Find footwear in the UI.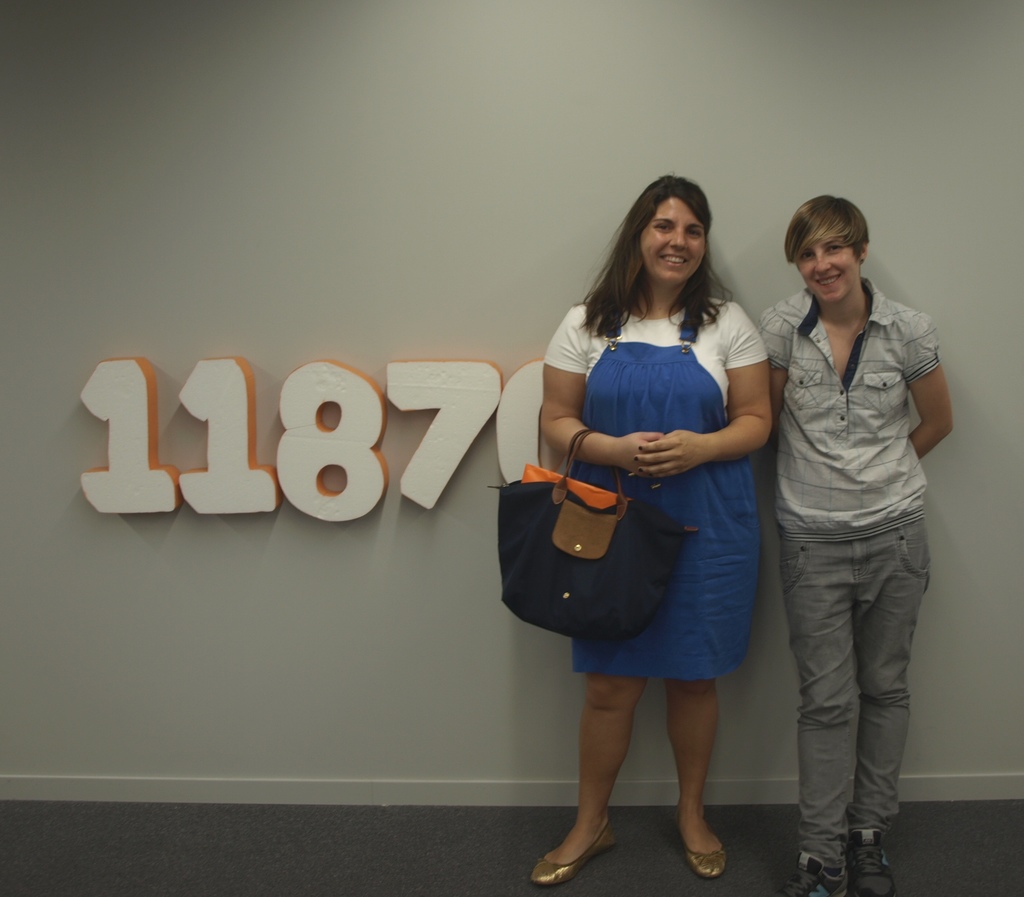
UI element at pyautogui.locateOnScreen(854, 833, 906, 896).
